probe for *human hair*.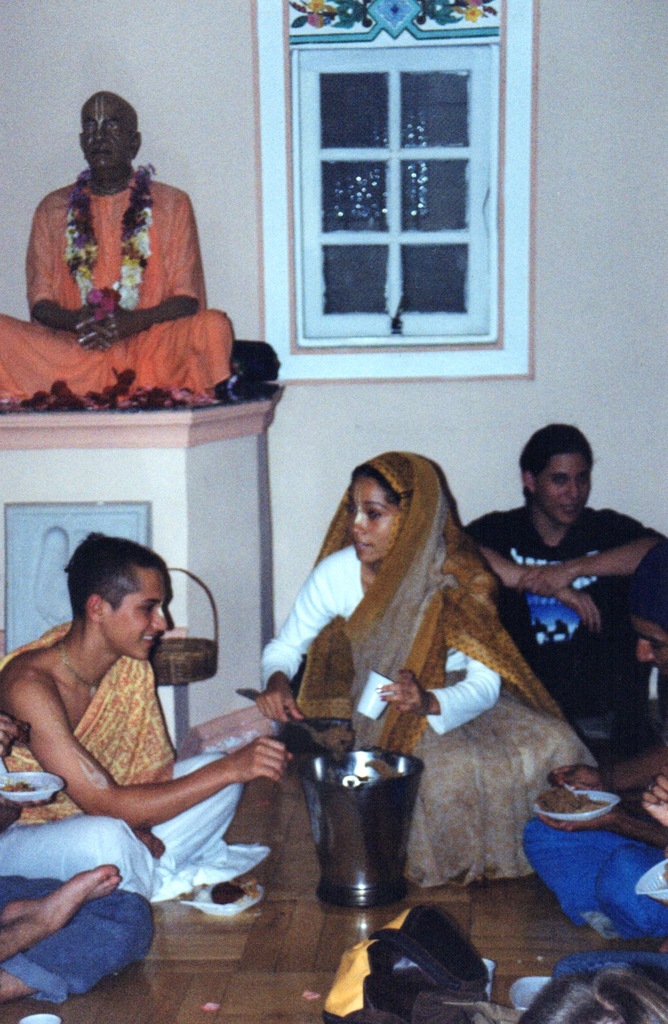
Probe result: detection(58, 546, 163, 645).
